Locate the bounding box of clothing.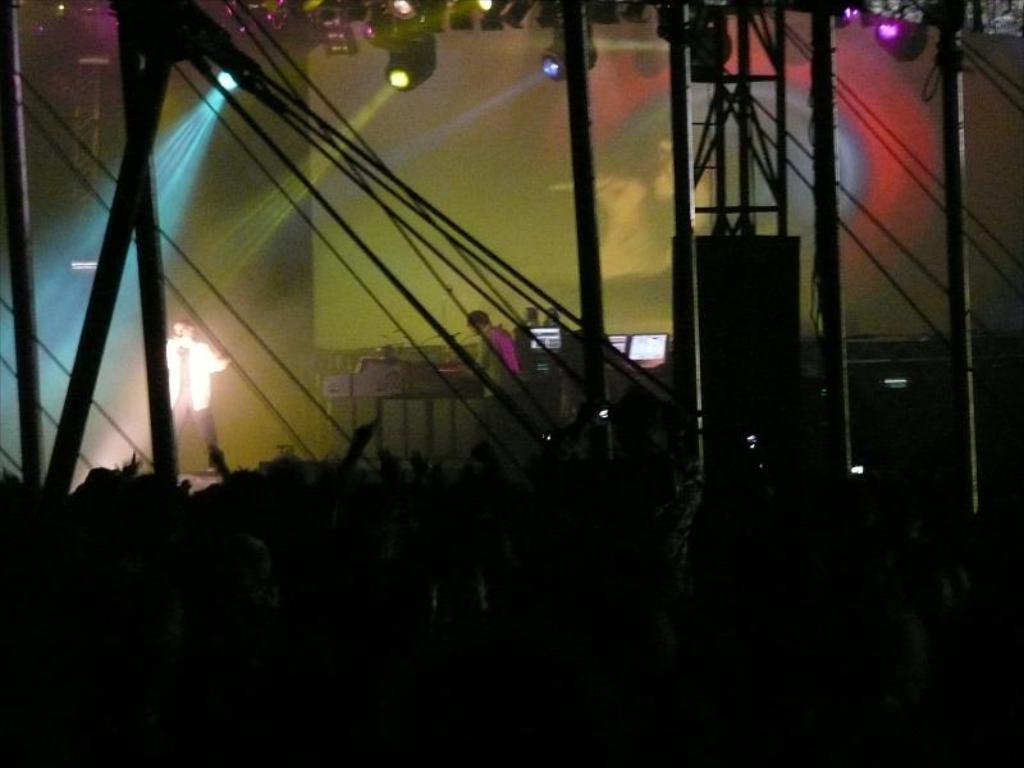
Bounding box: 458 305 525 460.
